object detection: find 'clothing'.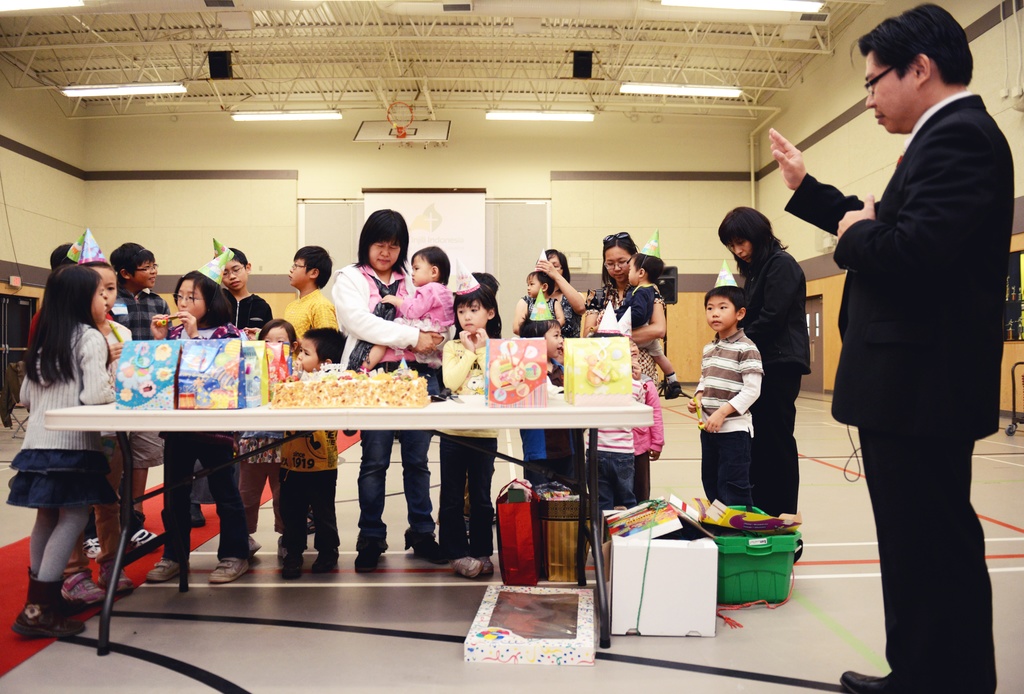
region(831, 0, 1008, 673).
